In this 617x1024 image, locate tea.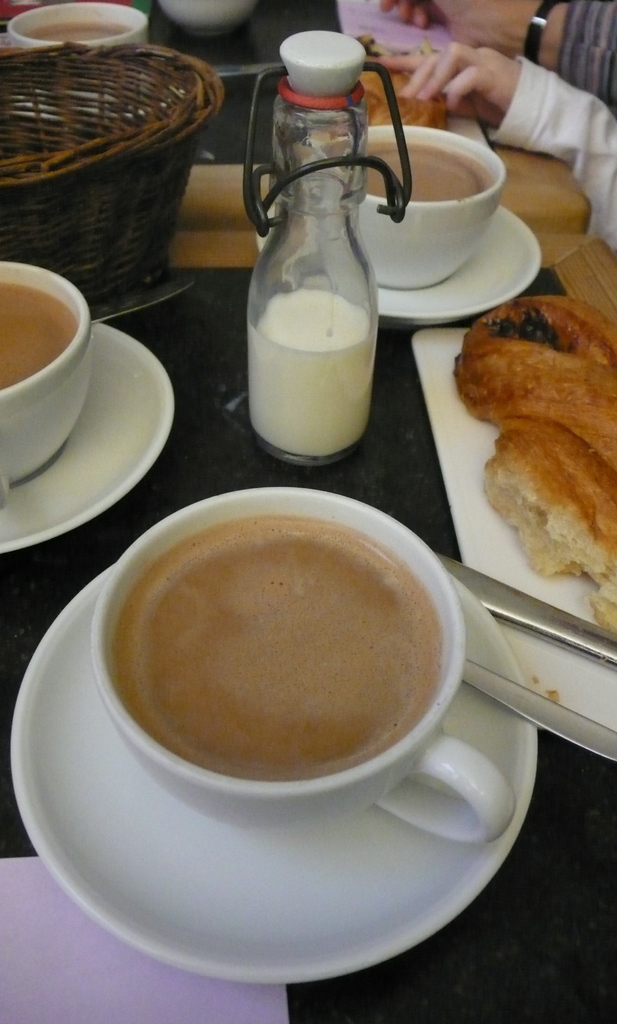
Bounding box: 117:512:440:788.
